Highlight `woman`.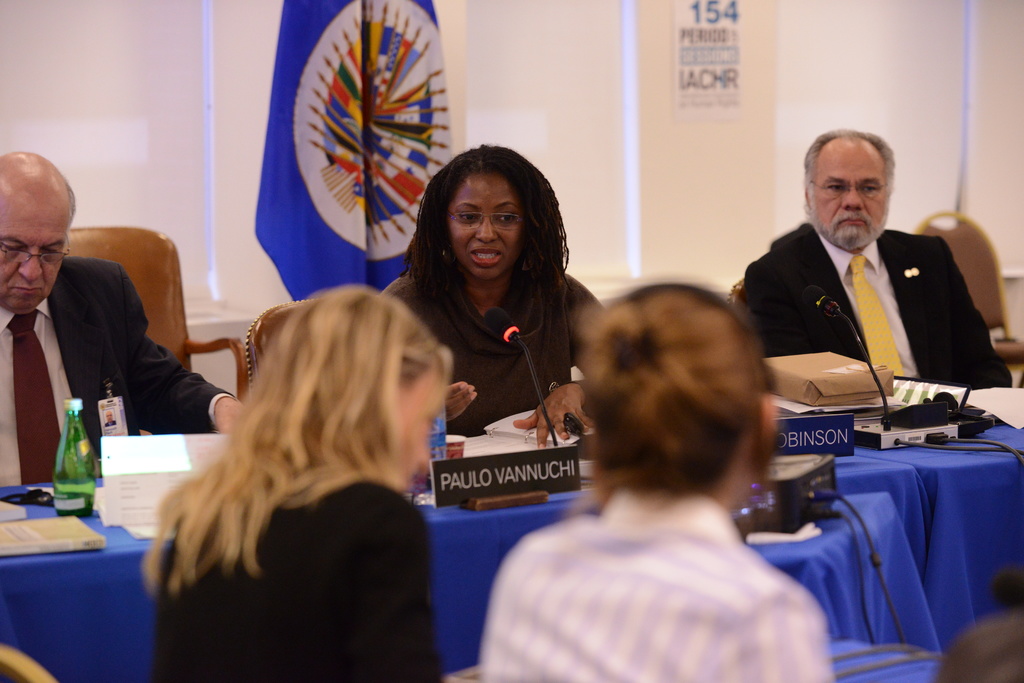
Highlighted region: box=[141, 289, 449, 682].
